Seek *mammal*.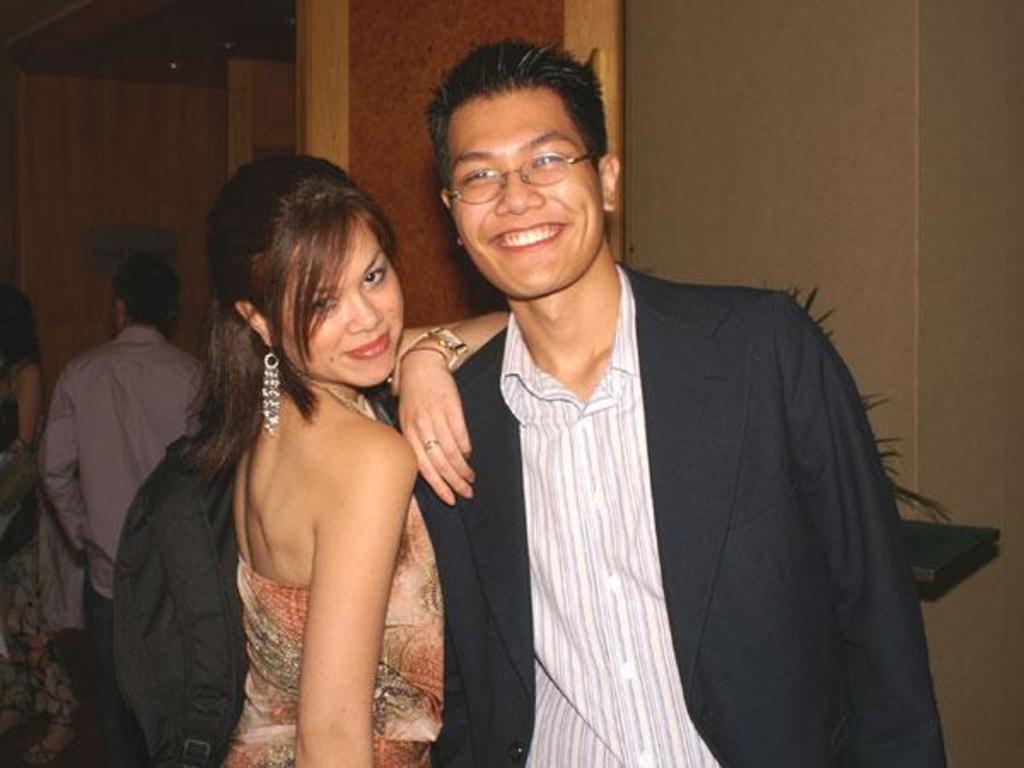
x1=210 y1=159 x2=515 y2=766.
